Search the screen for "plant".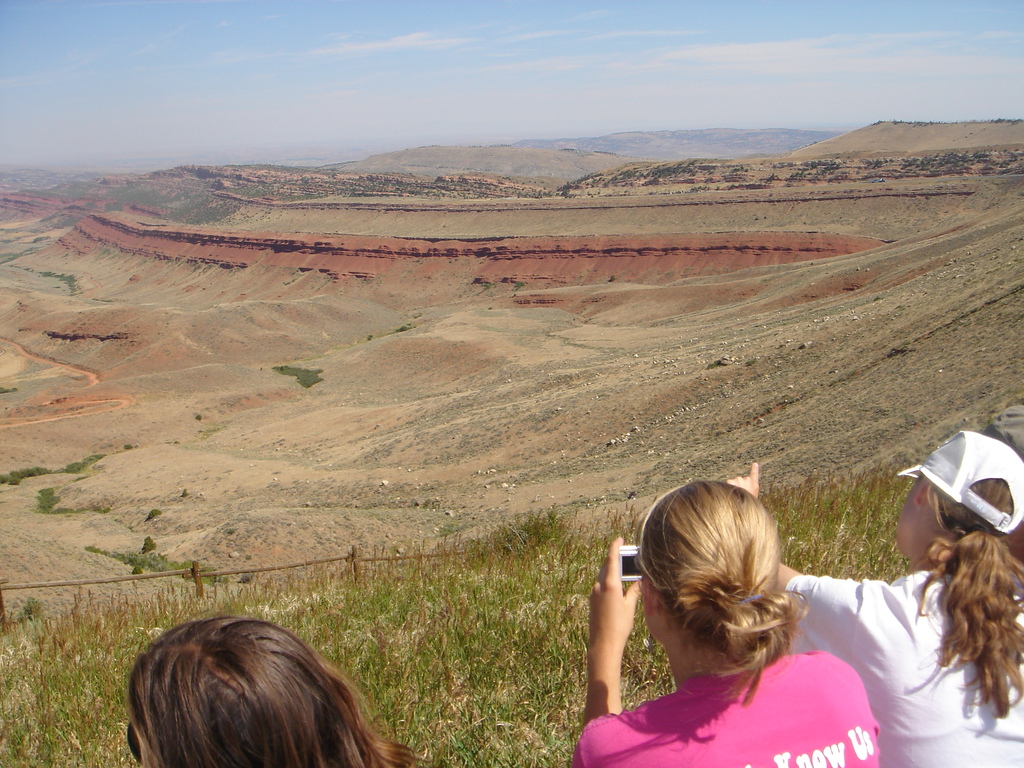
Found at x1=513, y1=280, x2=522, y2=291.
